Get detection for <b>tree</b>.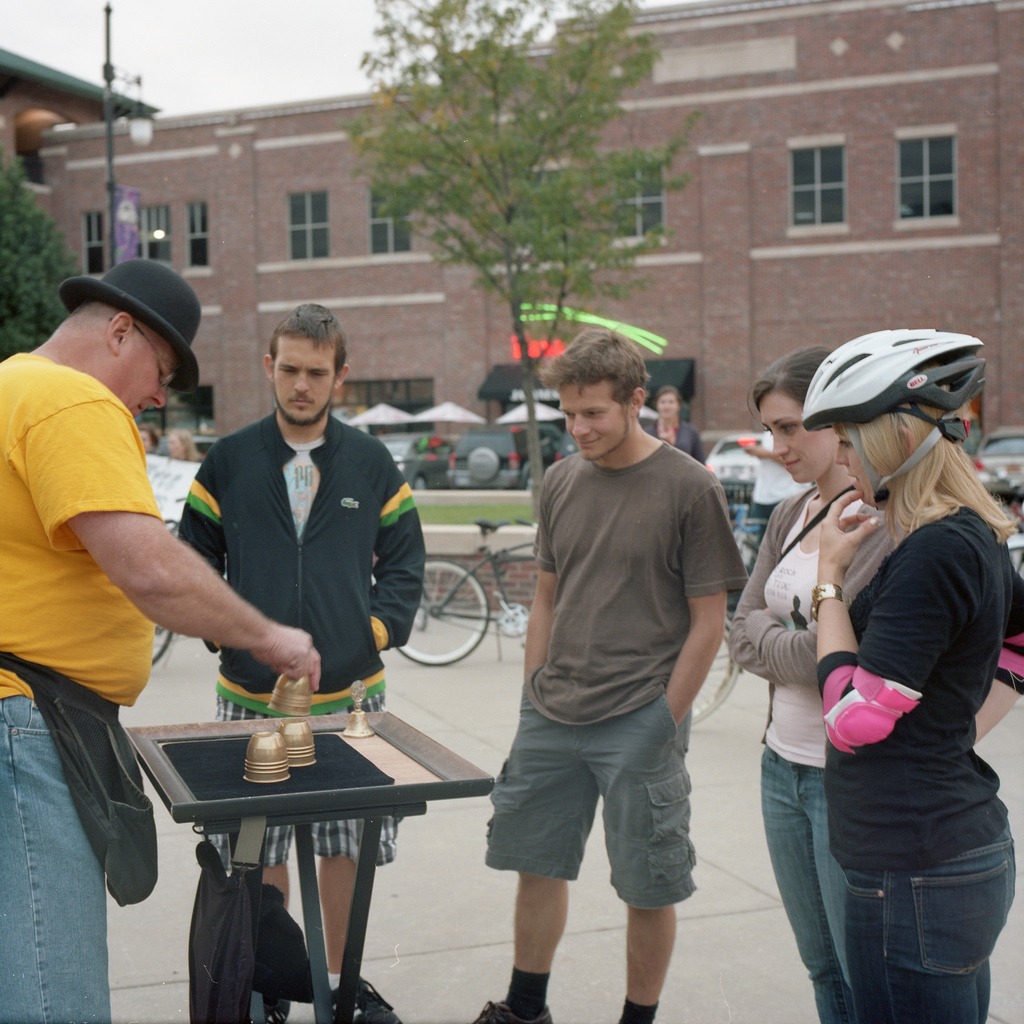
Detection: [left=340, top=0, right=703, bottom=526].
